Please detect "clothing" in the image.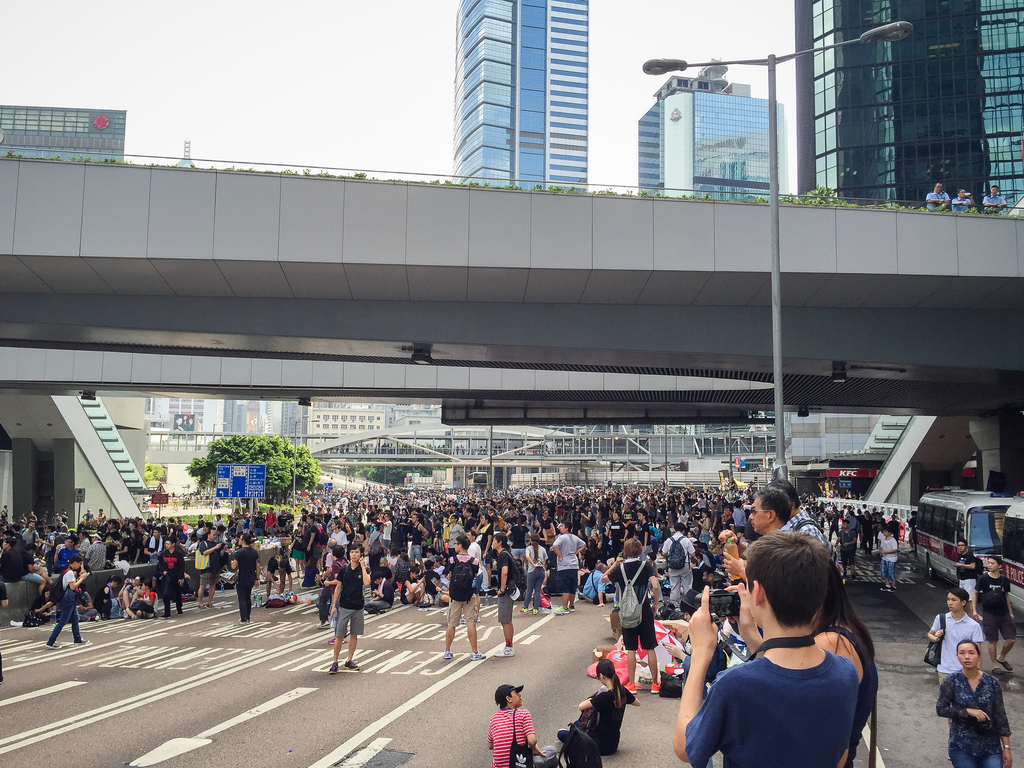
[x1=954, y1=745, x2=1010, y2=766].
